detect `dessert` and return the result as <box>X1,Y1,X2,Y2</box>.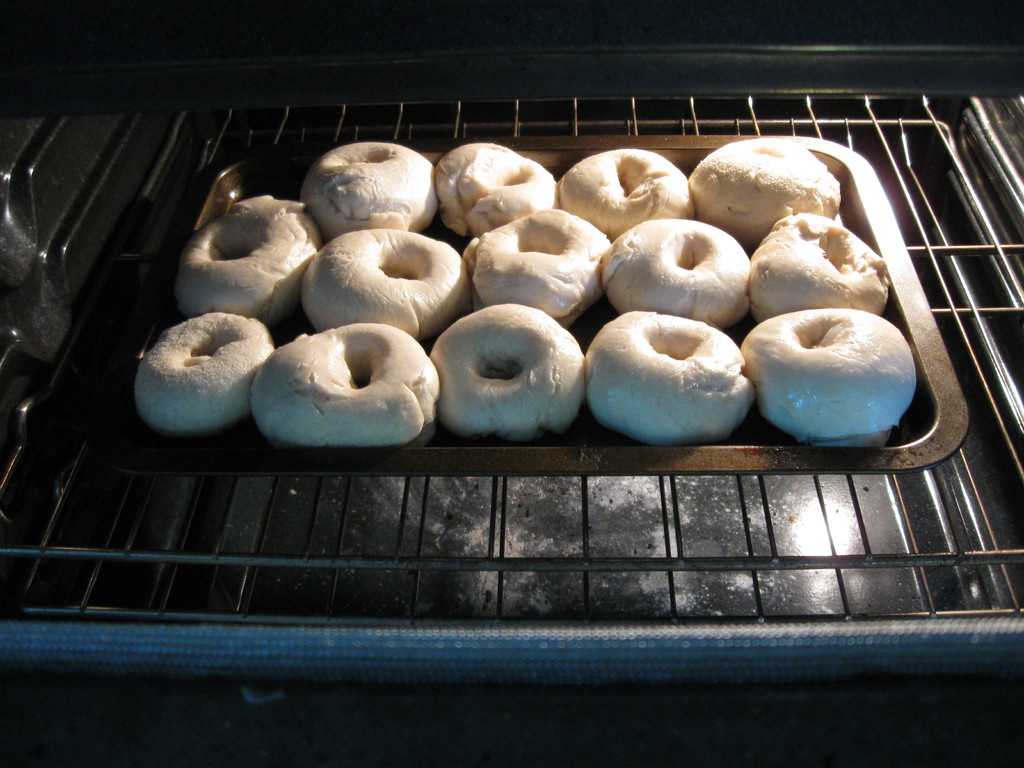
<box>744,212,889,313</box>.
